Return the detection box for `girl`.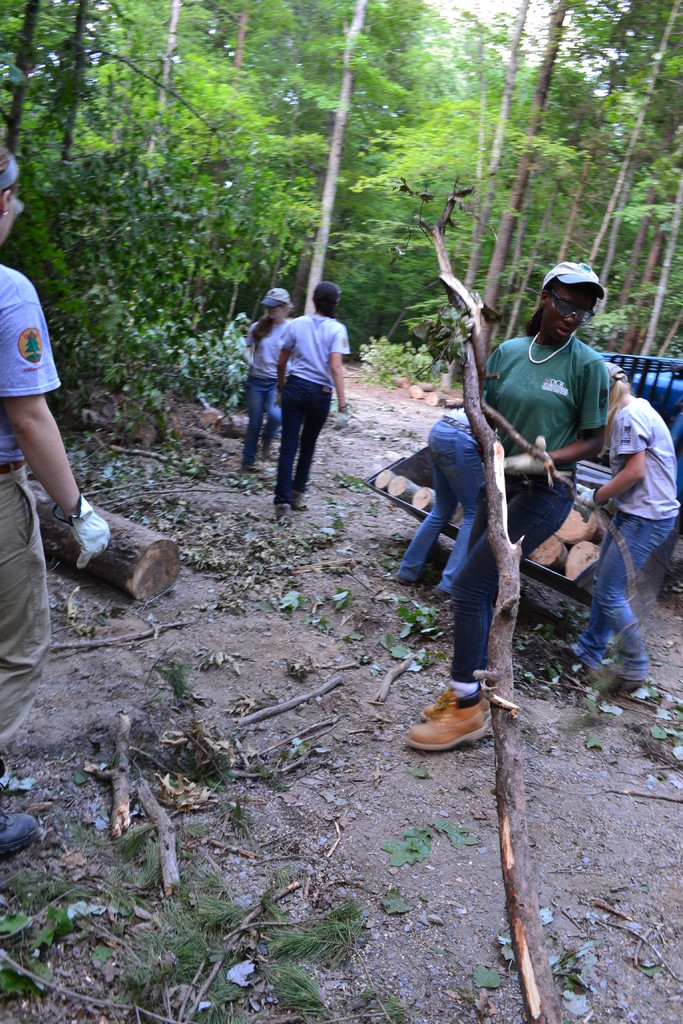
box=[245, 286, 291, 468].
